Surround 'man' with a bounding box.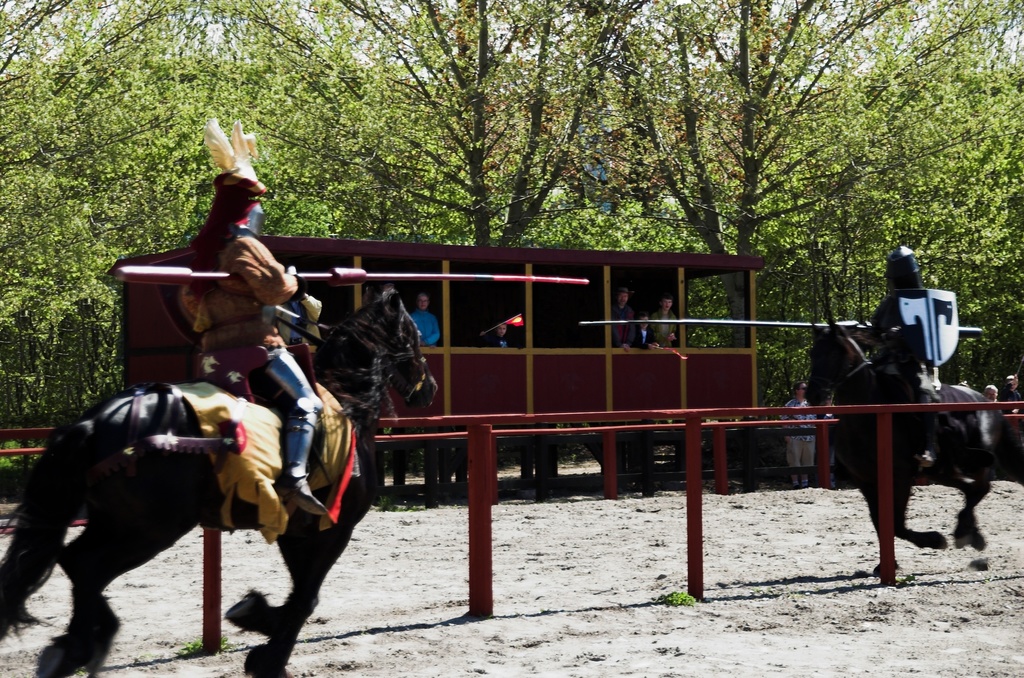
detection(651, 295, 680, 347).
